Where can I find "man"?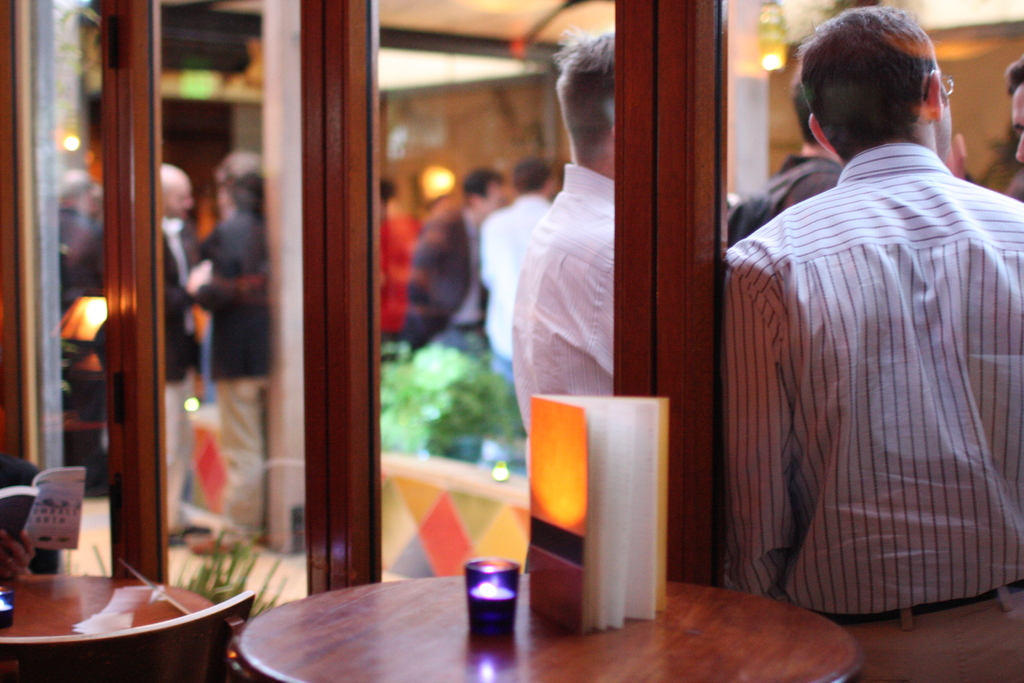
You can find it at bbox=(147, 149, 270, 548).
